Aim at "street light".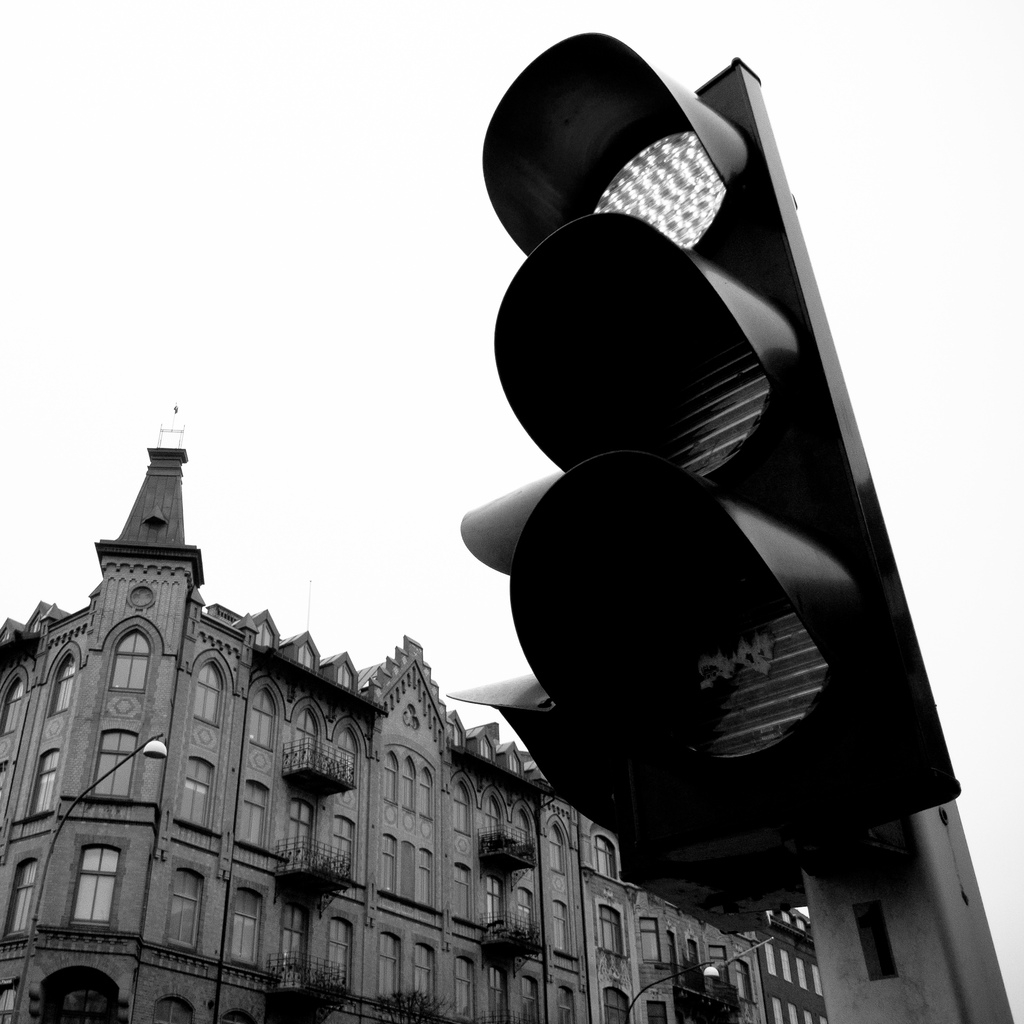
Aimed at 623 959 723 1023.
